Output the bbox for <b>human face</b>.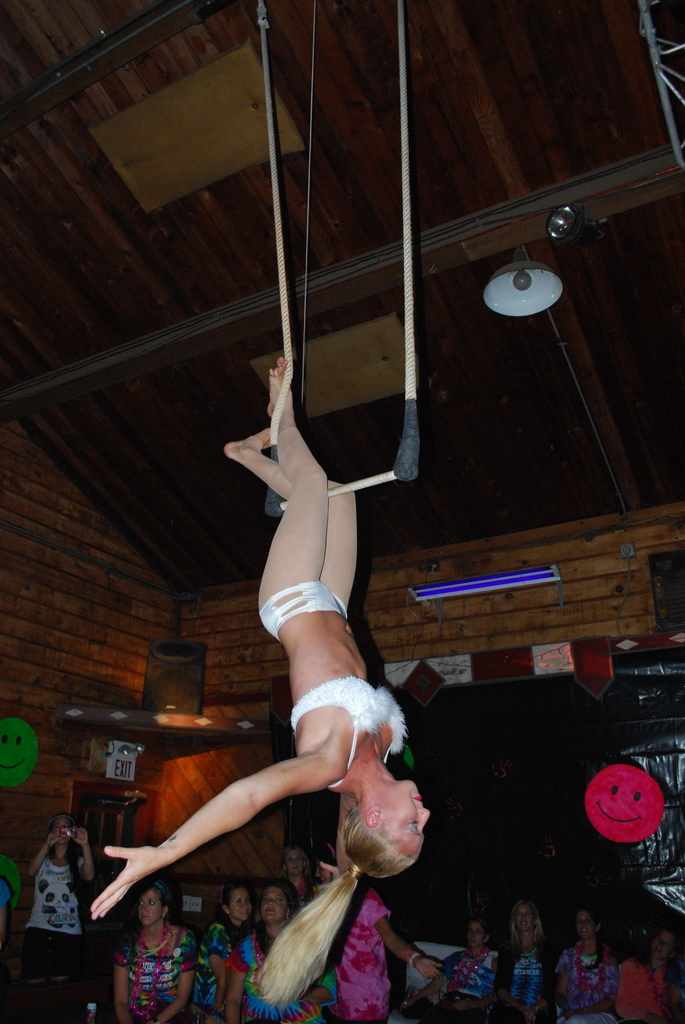
654:928:677:961.
